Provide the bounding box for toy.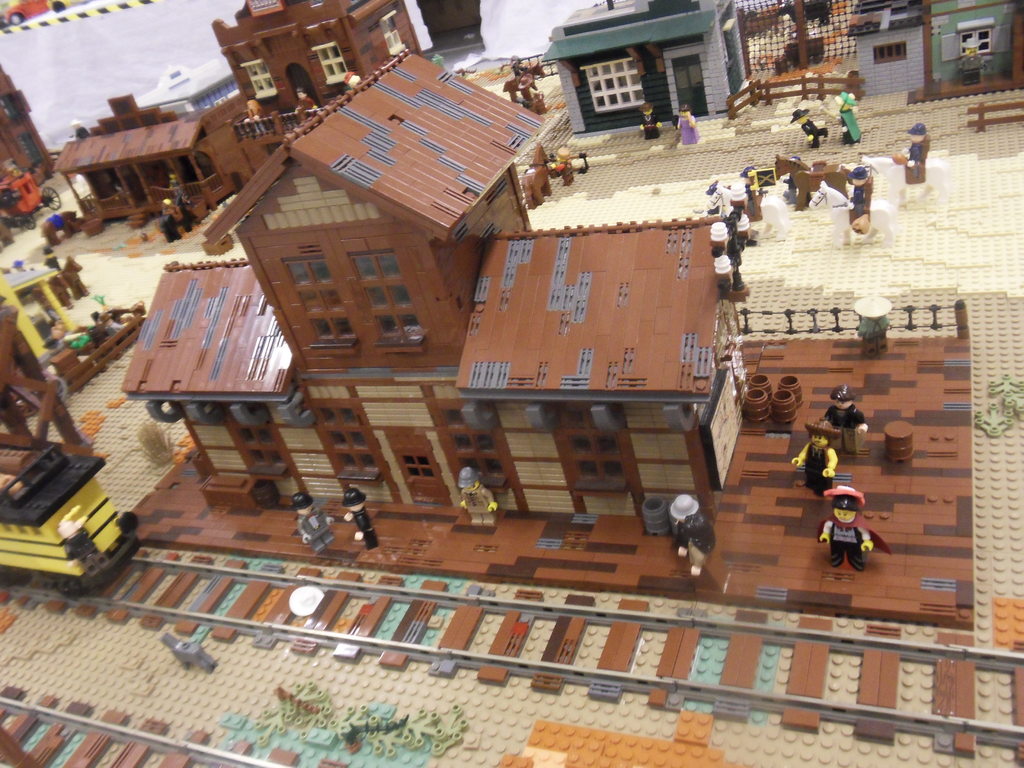
<bbox>344, 482, 374, 544</bbox>.
